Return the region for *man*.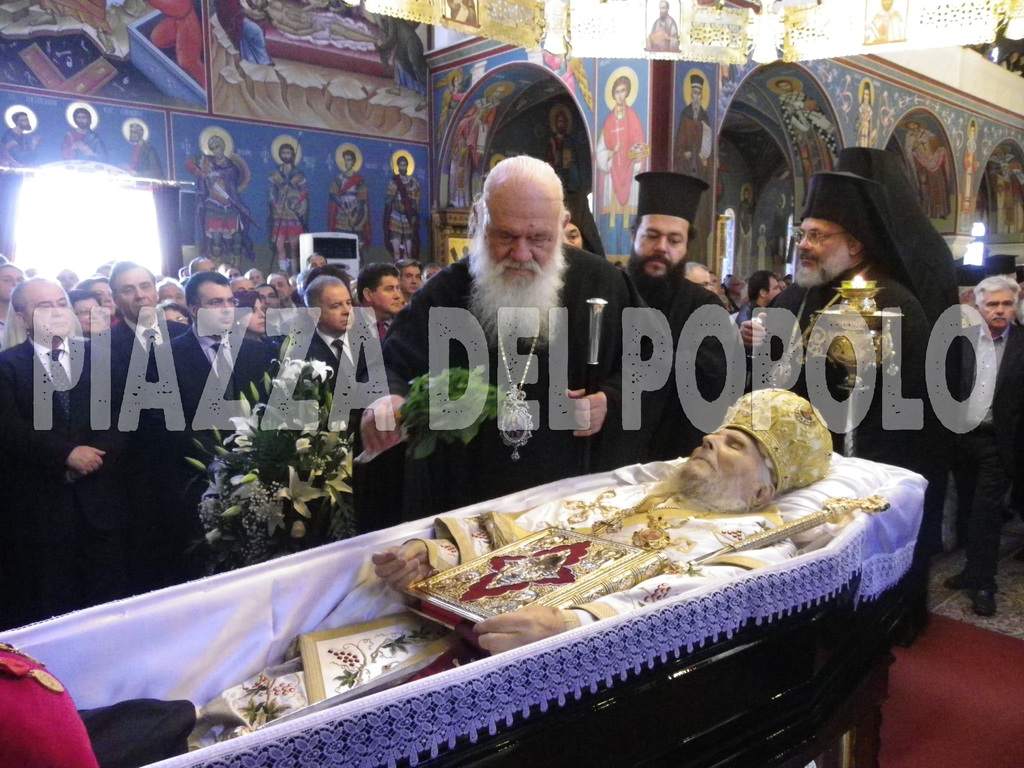
box(0, 109, 41, 165).
